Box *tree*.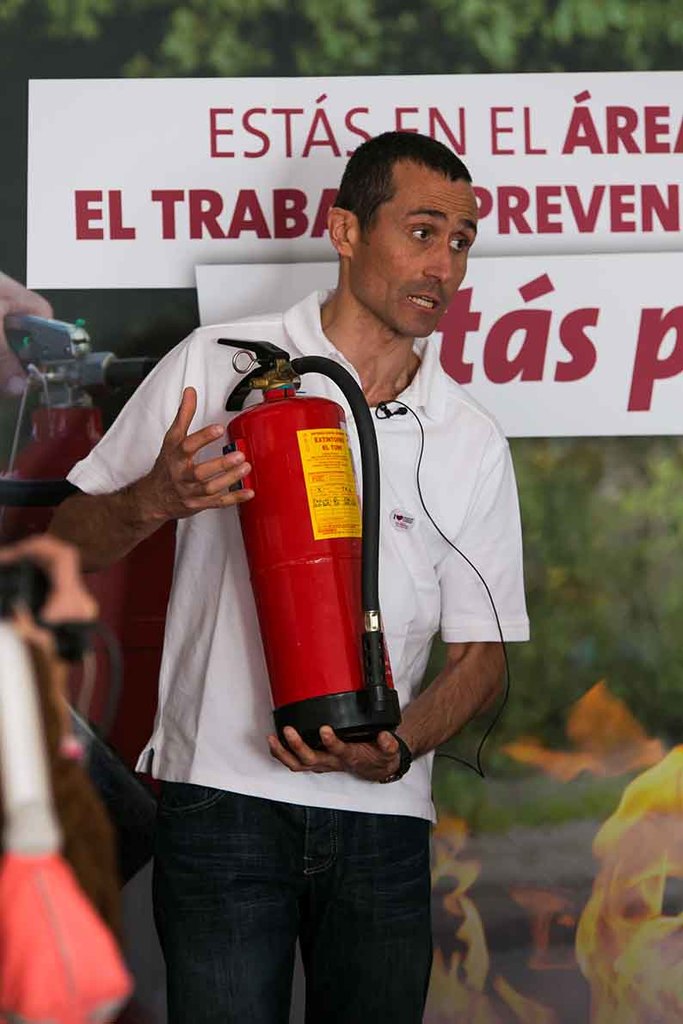
region(0, 0, 682, 77).
